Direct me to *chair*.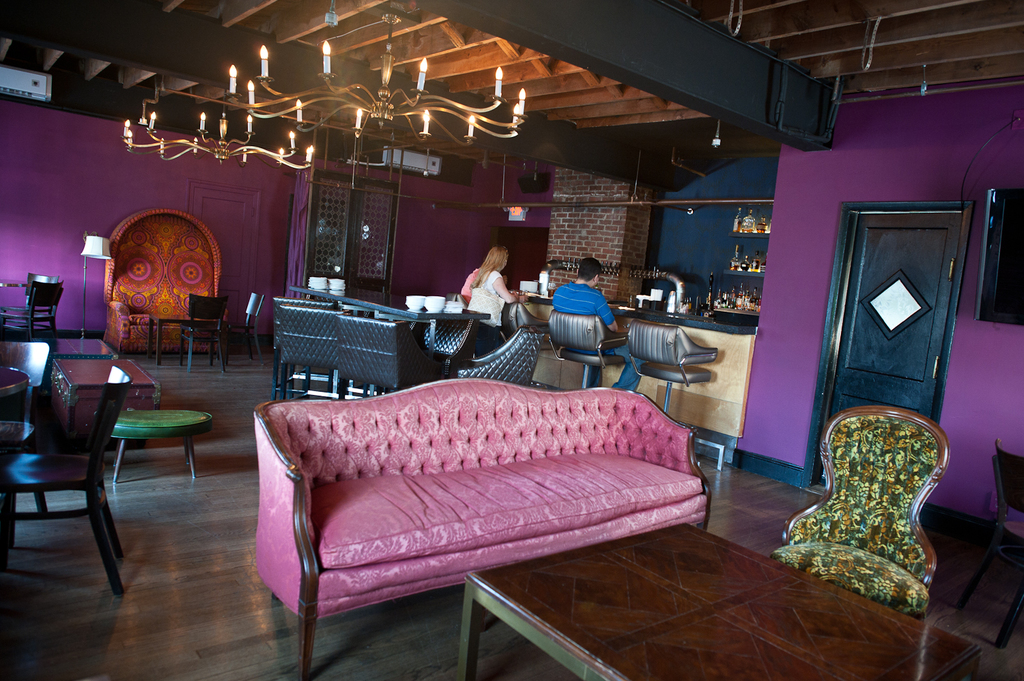
Direction: select_region(0, 356, 124, 606).
